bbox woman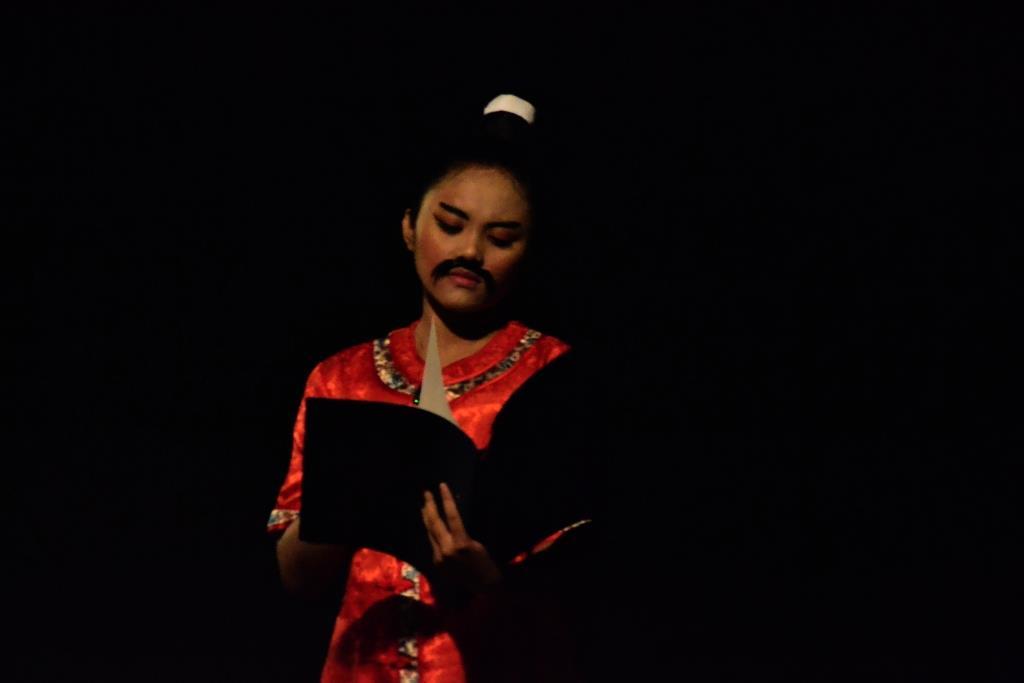
[left=262, top=90, right=596, bottom=682]
